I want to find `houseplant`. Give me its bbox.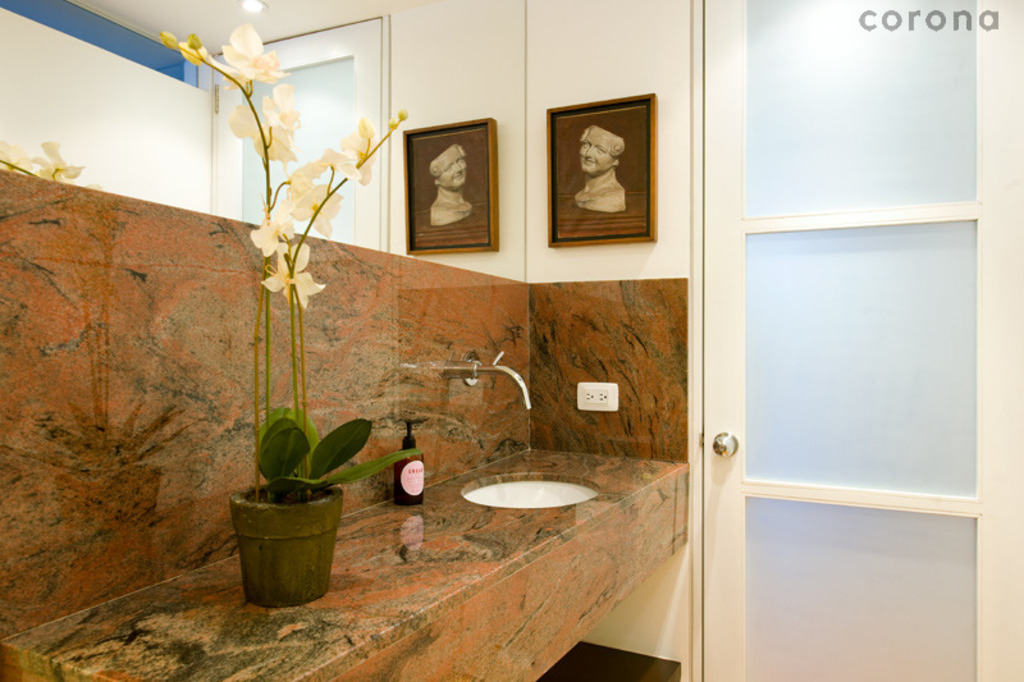
bbox=[143, 20, 430, 601].
